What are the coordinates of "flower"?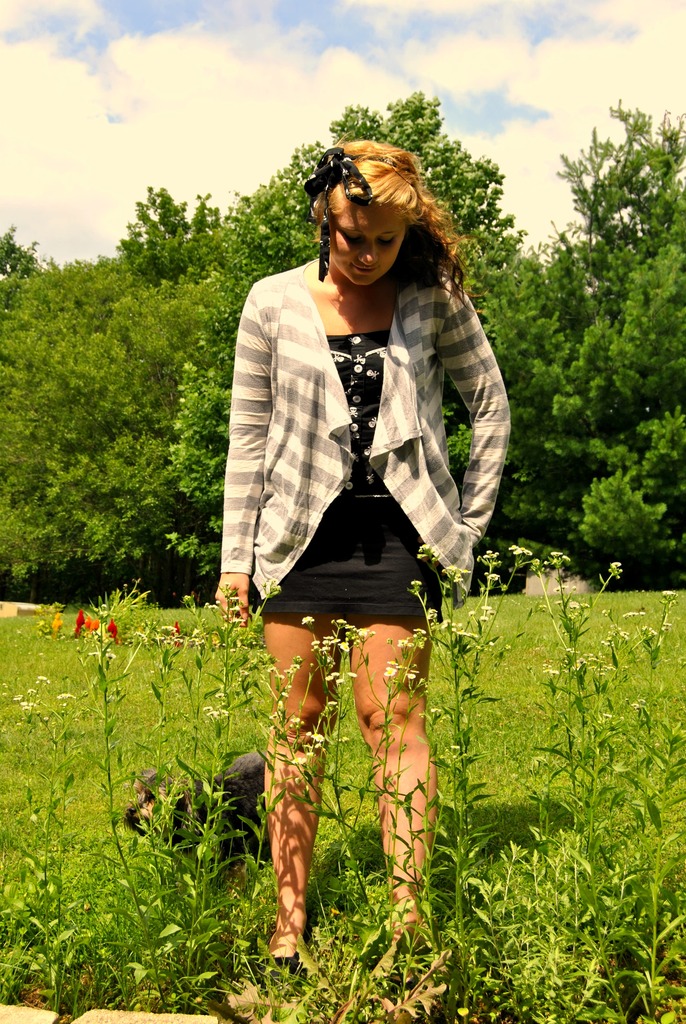
<box>47,611,61,637</box>.
